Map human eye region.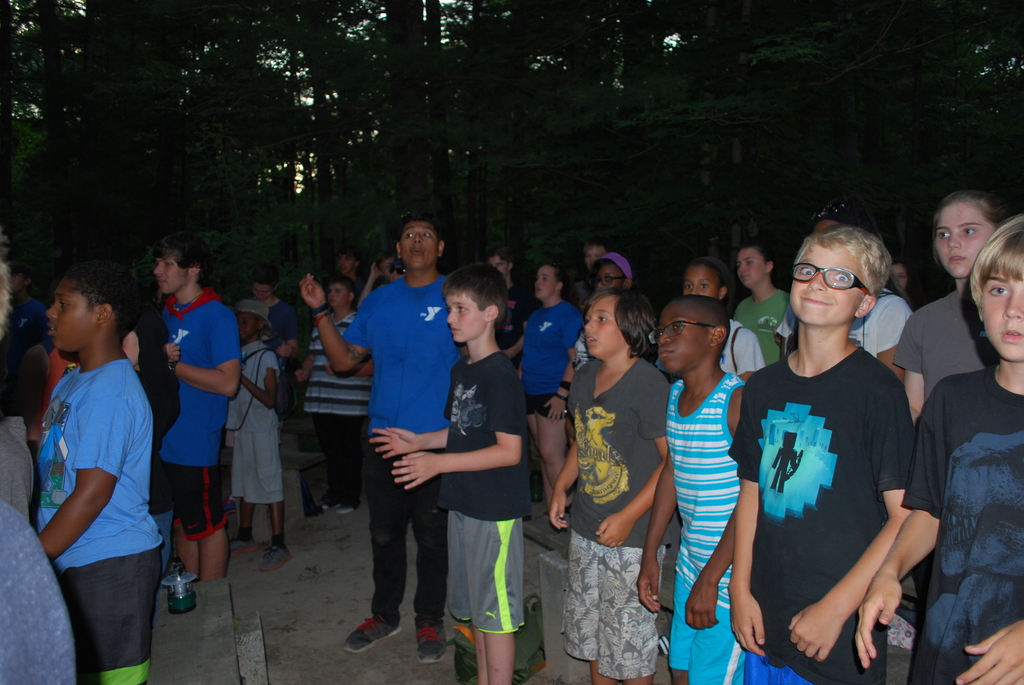
Mapped to pyautogui.locateOnScreen(59, 301, 70, 308).
